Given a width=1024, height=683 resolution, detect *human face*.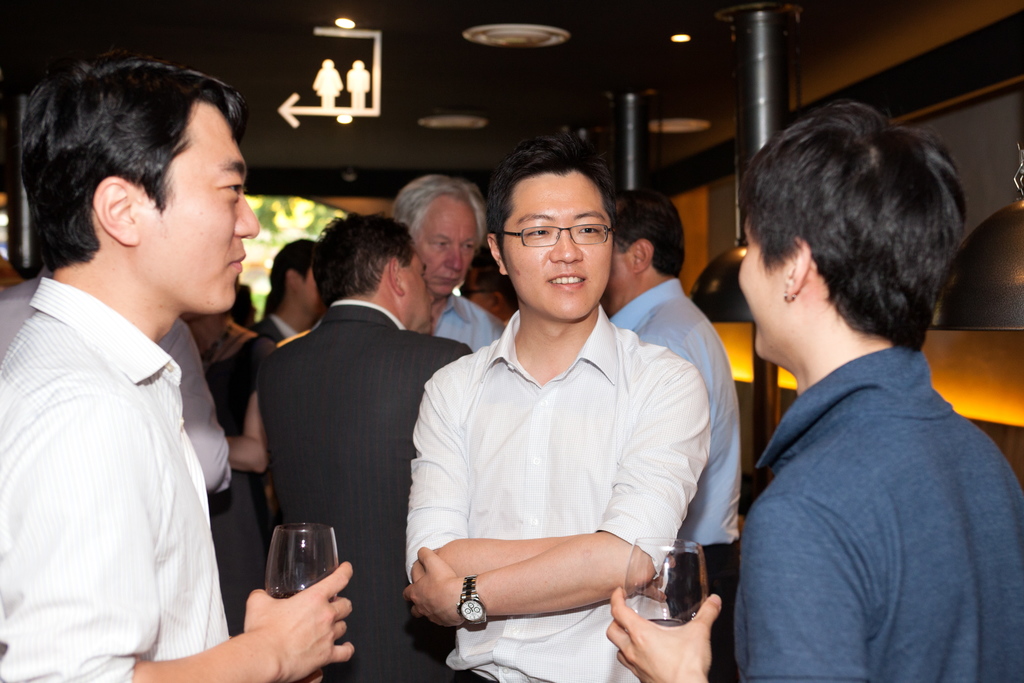
Rect(298, 270, 328, 314).
